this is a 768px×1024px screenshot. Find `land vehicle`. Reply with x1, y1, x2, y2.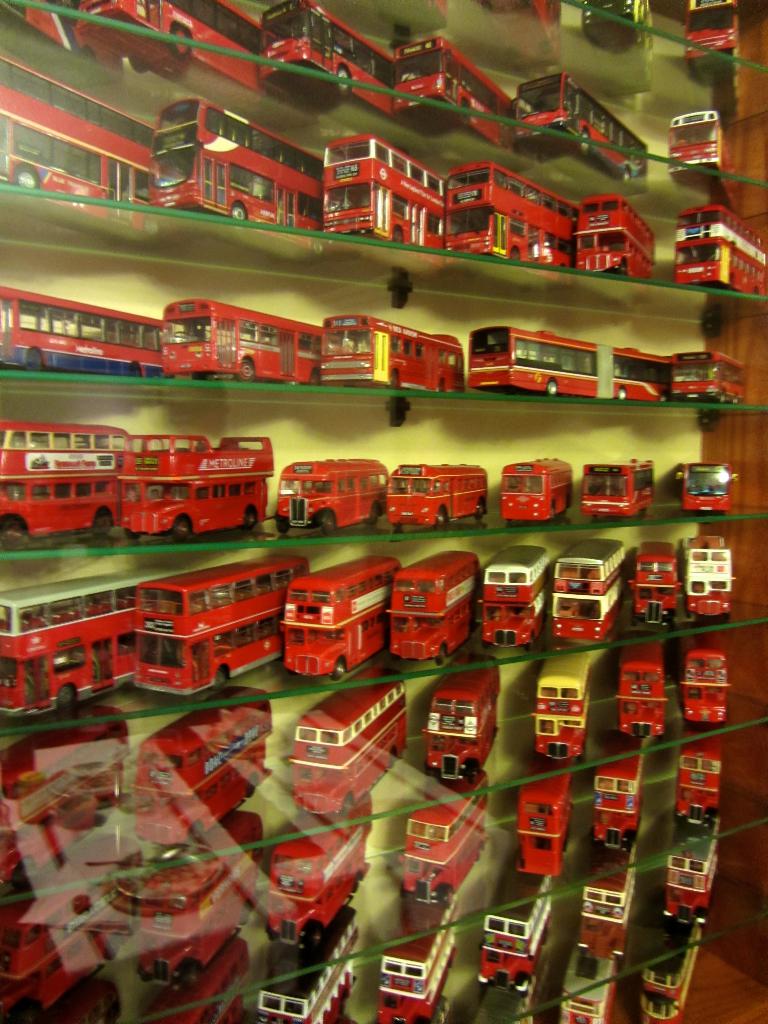
427, 678, 500, 781.
